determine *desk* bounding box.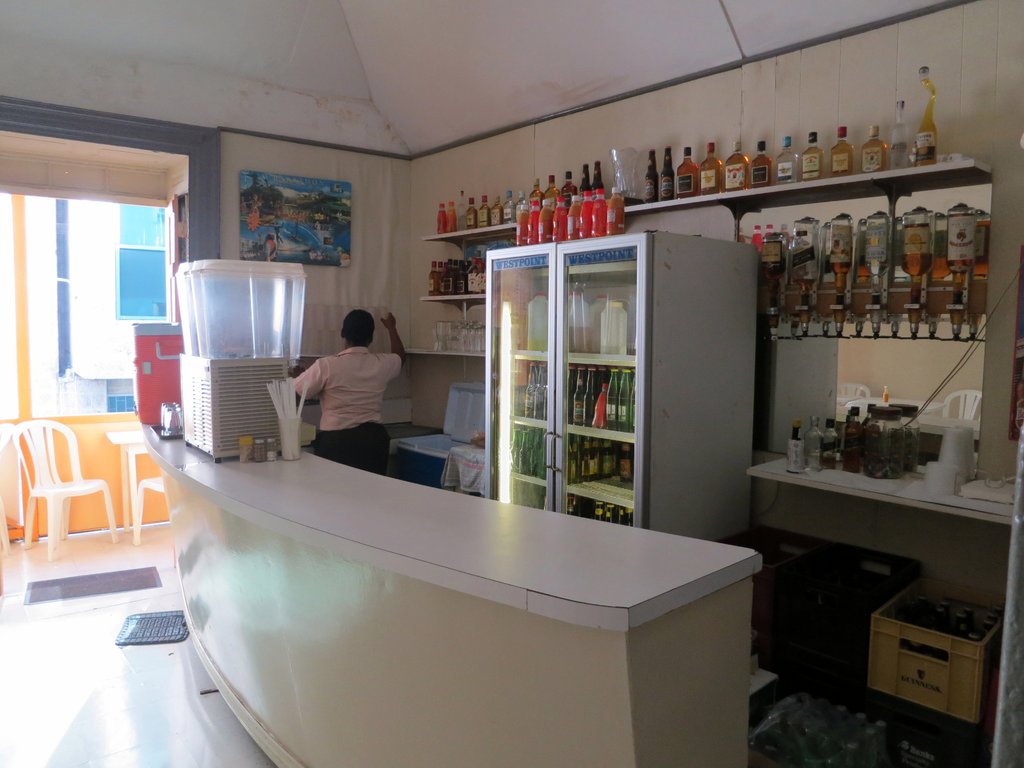
Determined: (204, 372, 739, 723).
